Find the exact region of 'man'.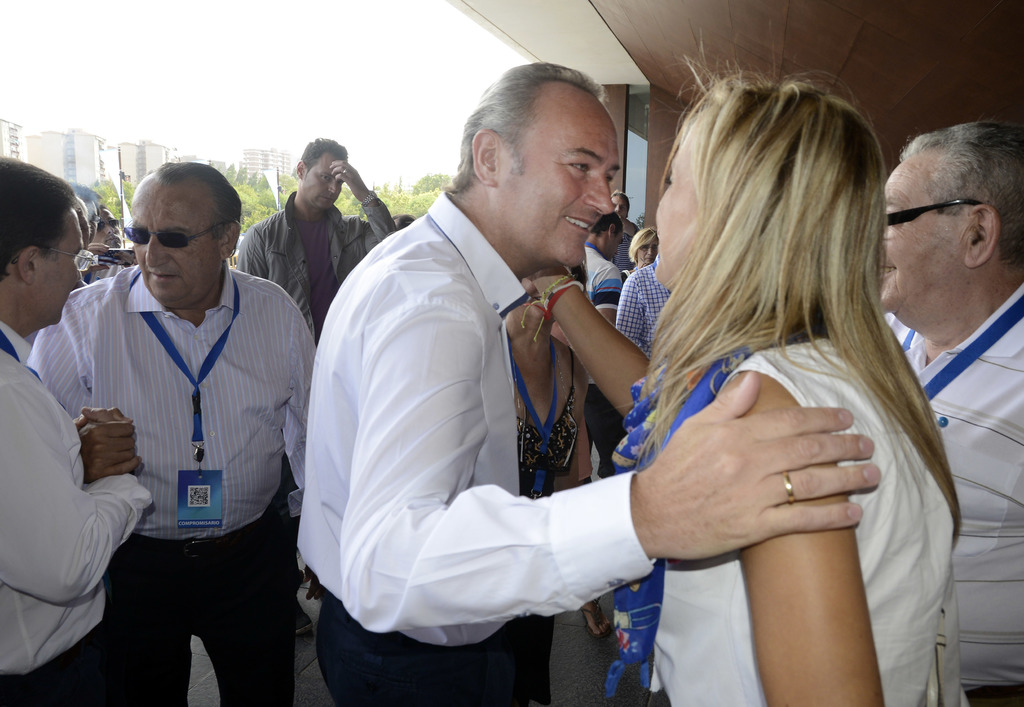
Exact region: x1=582, y1=212, x2=630, y2=322.
